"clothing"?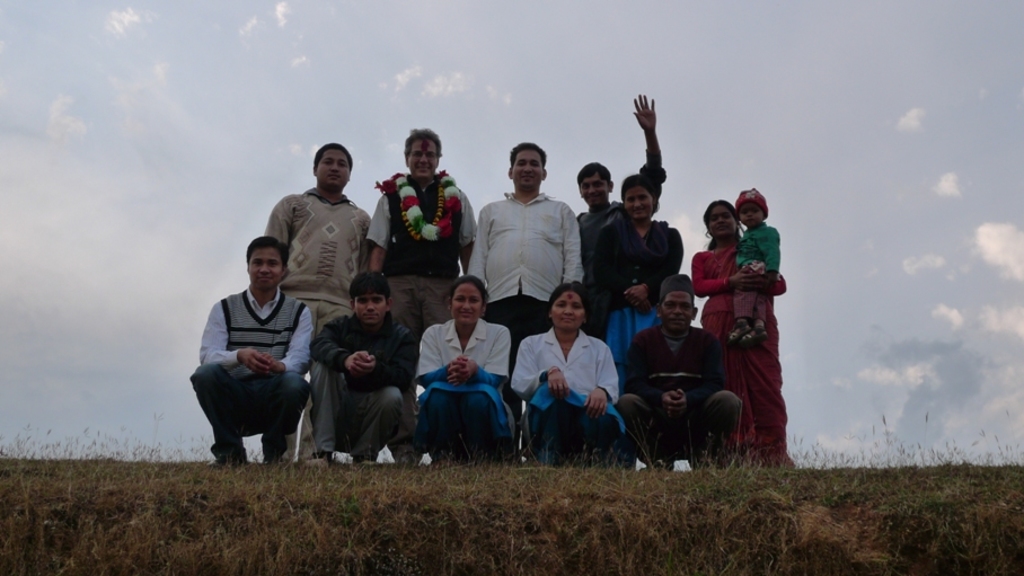
rect(592, 215, 686, 313)
